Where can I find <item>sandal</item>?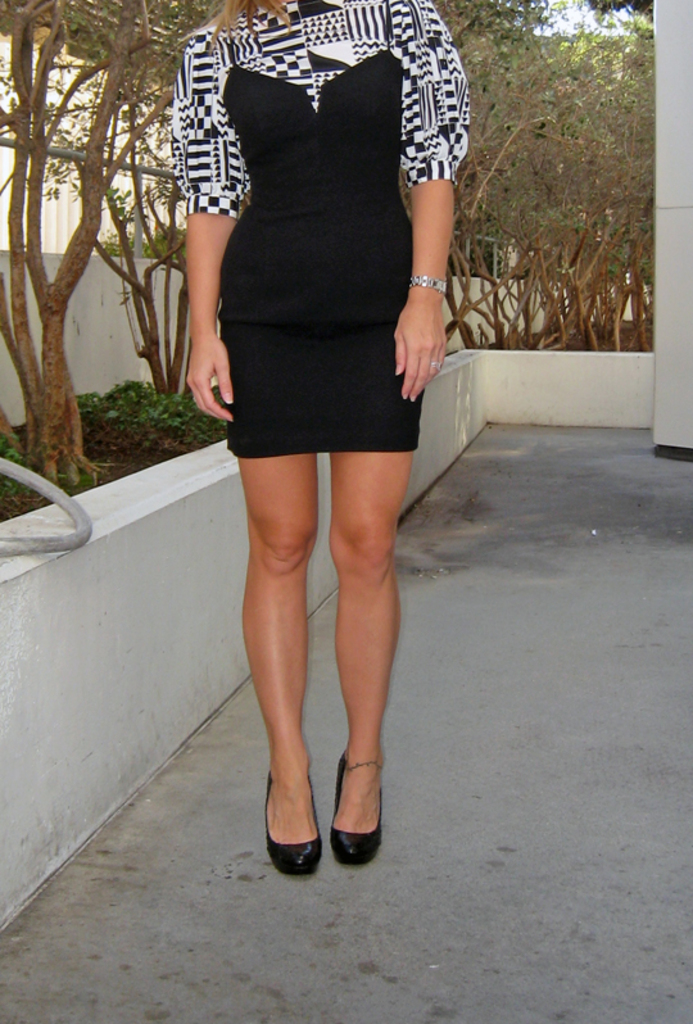
You can find it at Rect(334, 752, 388, 864).
